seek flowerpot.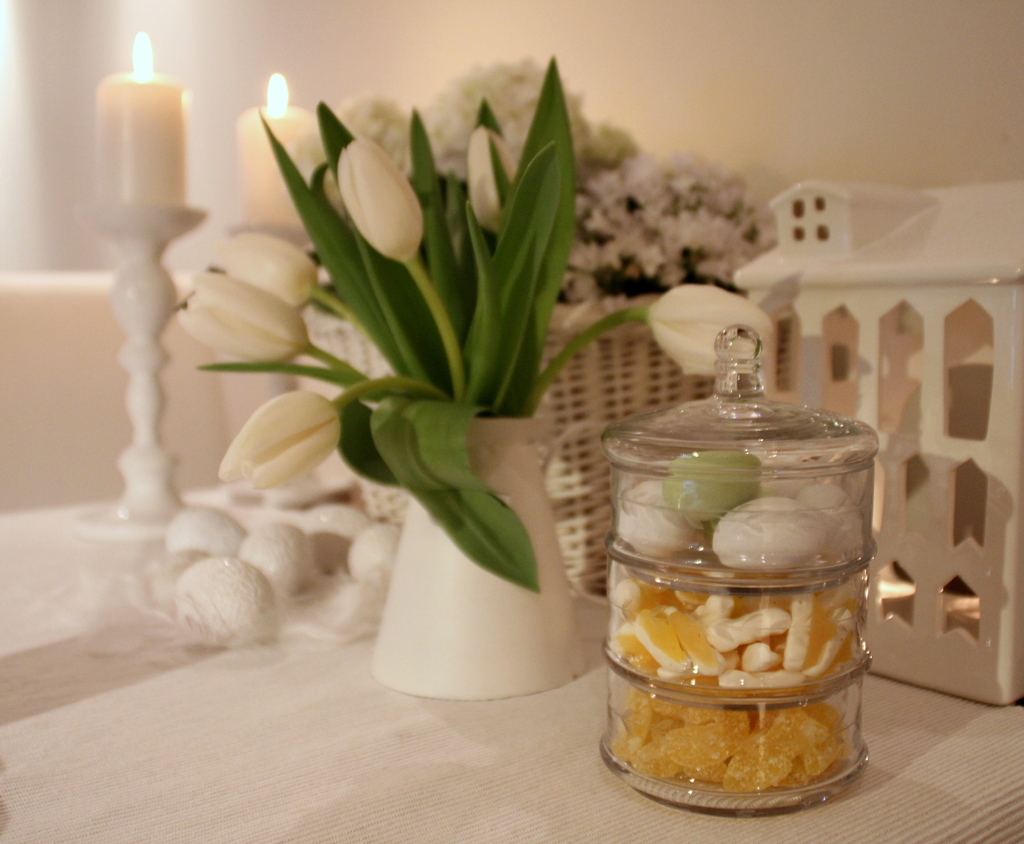
crop(365, 413, 584, 703).
